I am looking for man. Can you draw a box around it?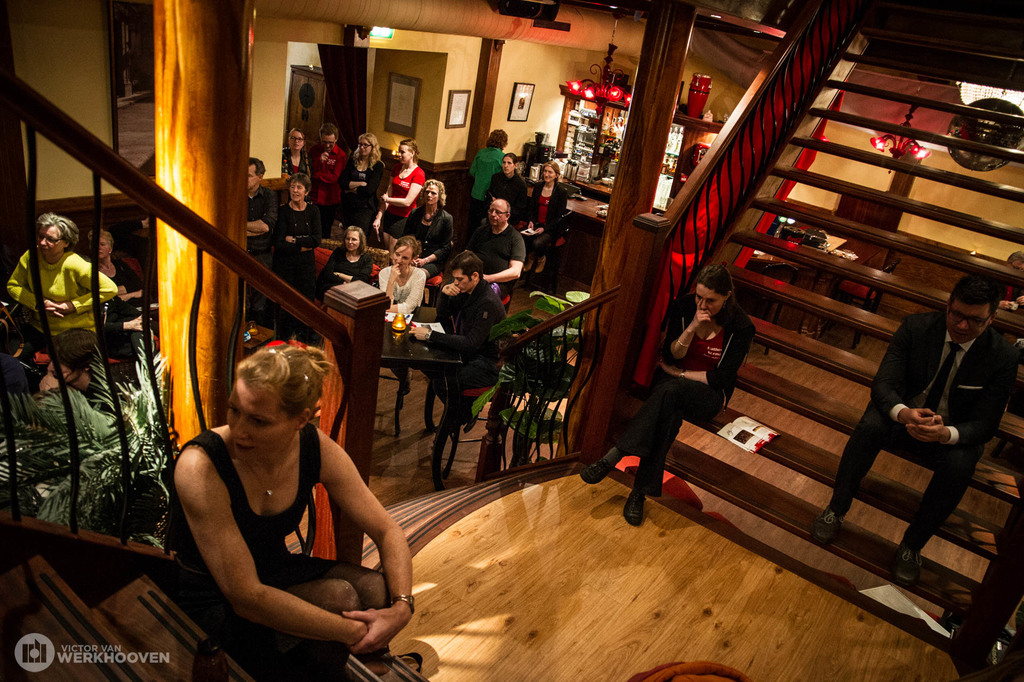
Sure, the bounding box is bbox=(806, 266, 1023, 578).
